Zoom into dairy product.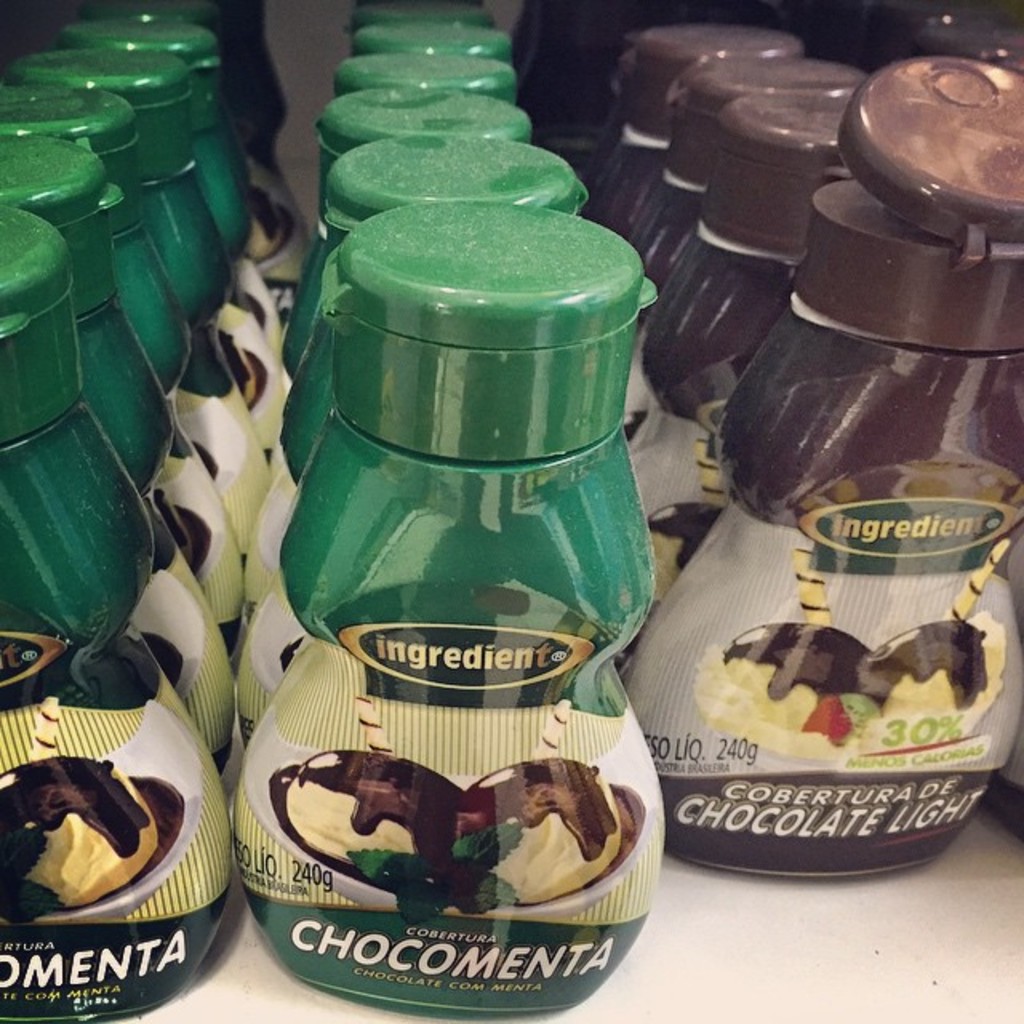
Zoom target: locate(286, 86, 531, 462).
